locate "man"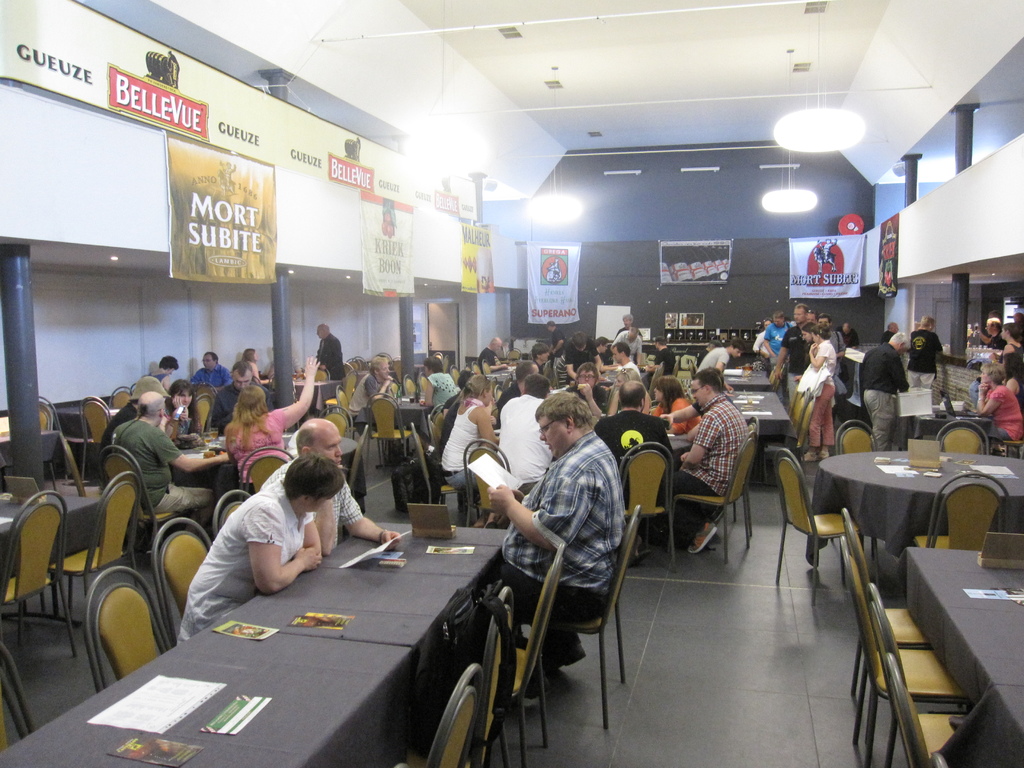
<region>189, 350, 232, 399</region>
